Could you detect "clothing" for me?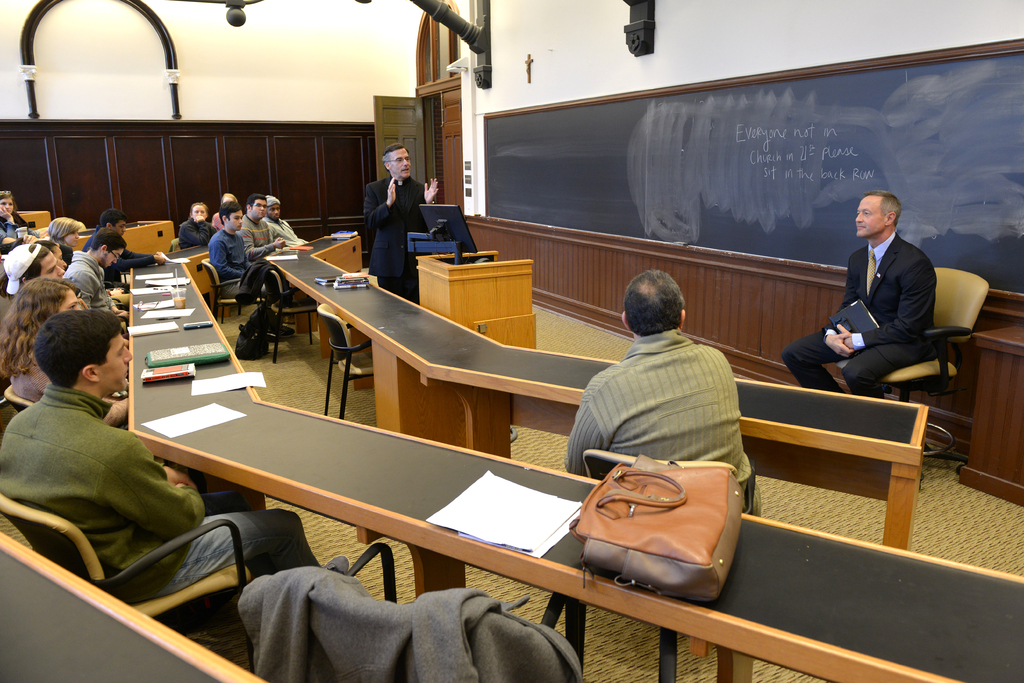
Detection result: [266,210,293,236].
